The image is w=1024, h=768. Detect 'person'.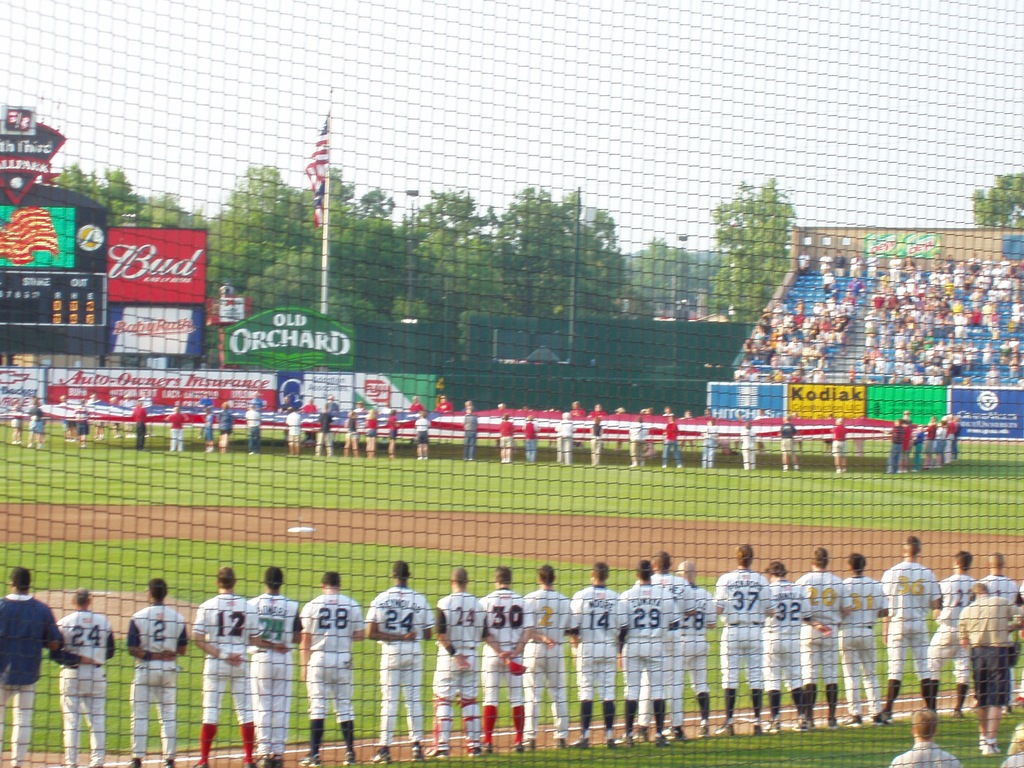
Detection: 879 537 943 723.
